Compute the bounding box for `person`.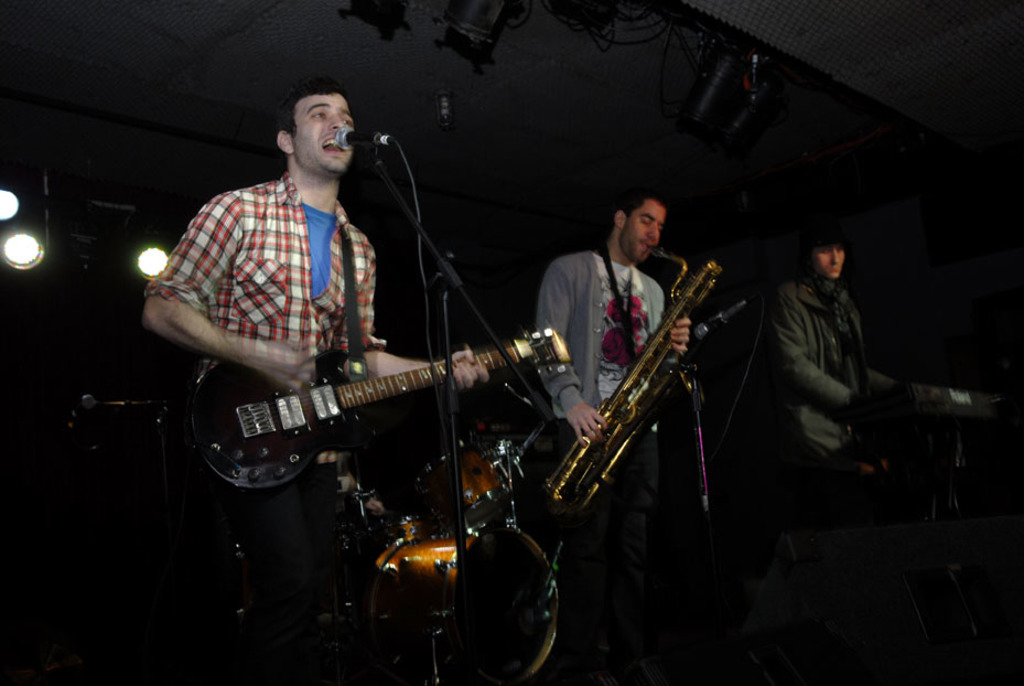
773 231 885 479.
